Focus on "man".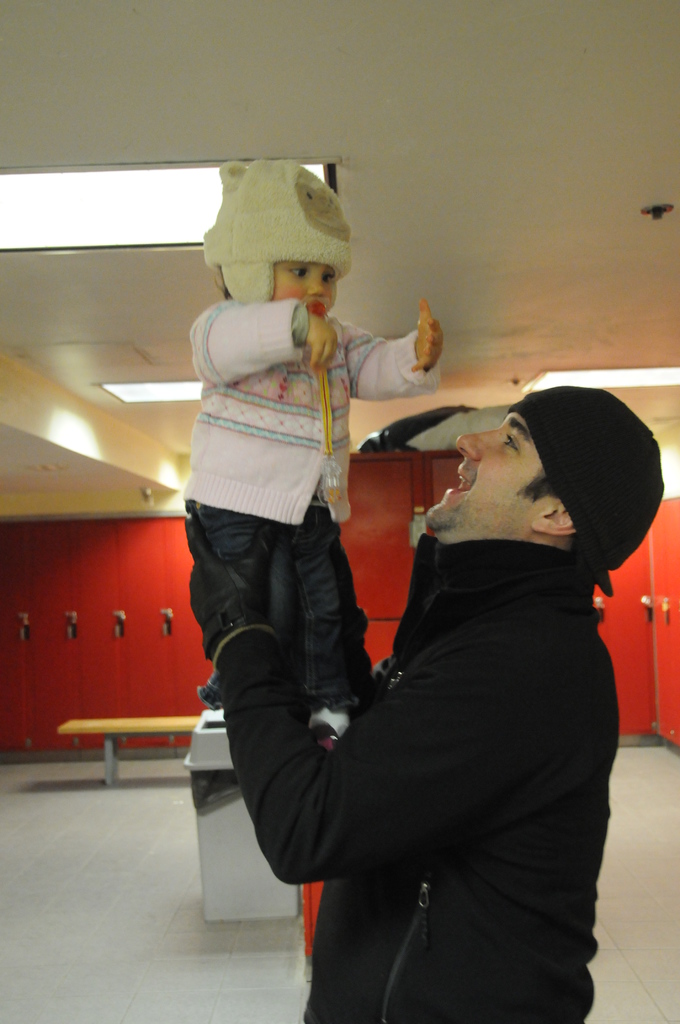
Focused at x1=167 y1=374 x2=640 y2=1023.
